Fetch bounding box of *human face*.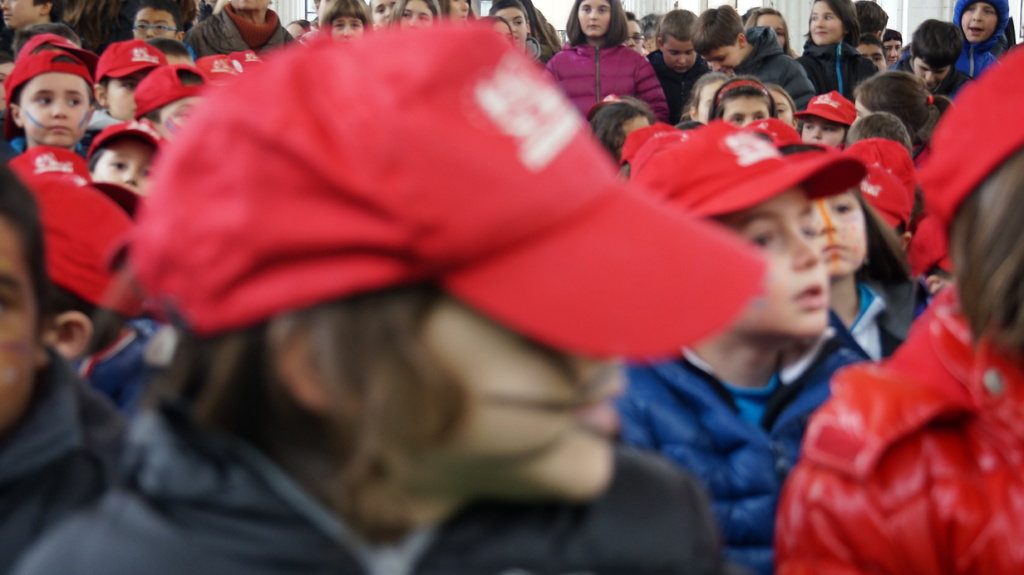
Bbox: locate(958, 1, 998, 44).
